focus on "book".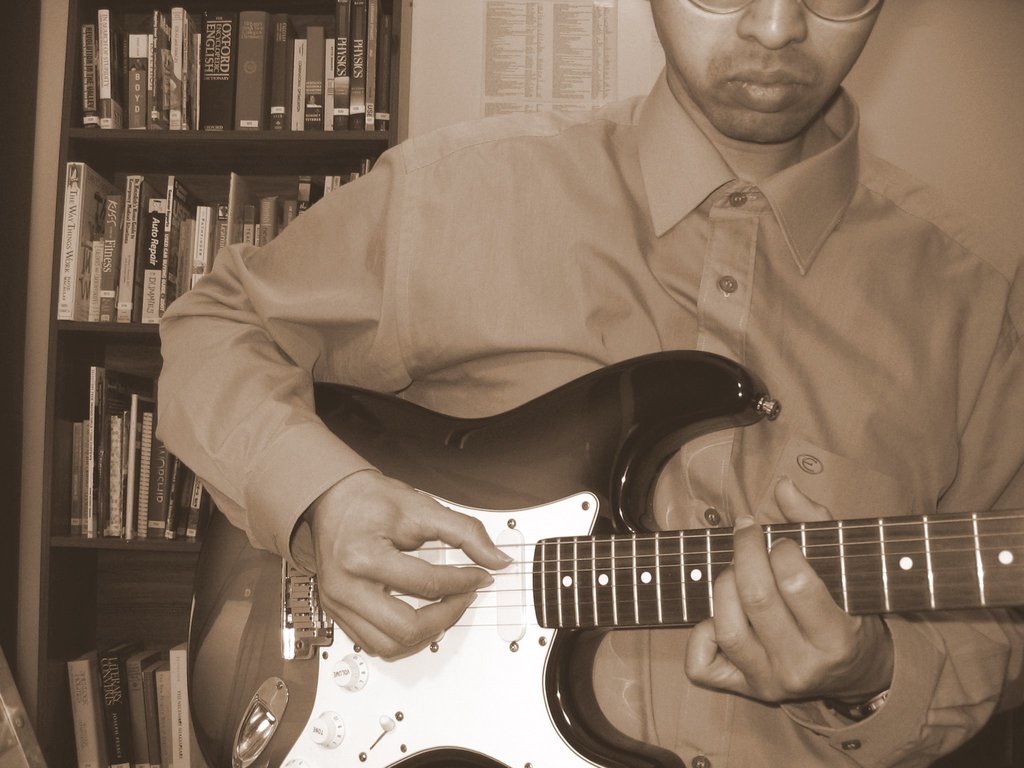
Focused at [x1=235, y1=6, x2=268, y2=131].
